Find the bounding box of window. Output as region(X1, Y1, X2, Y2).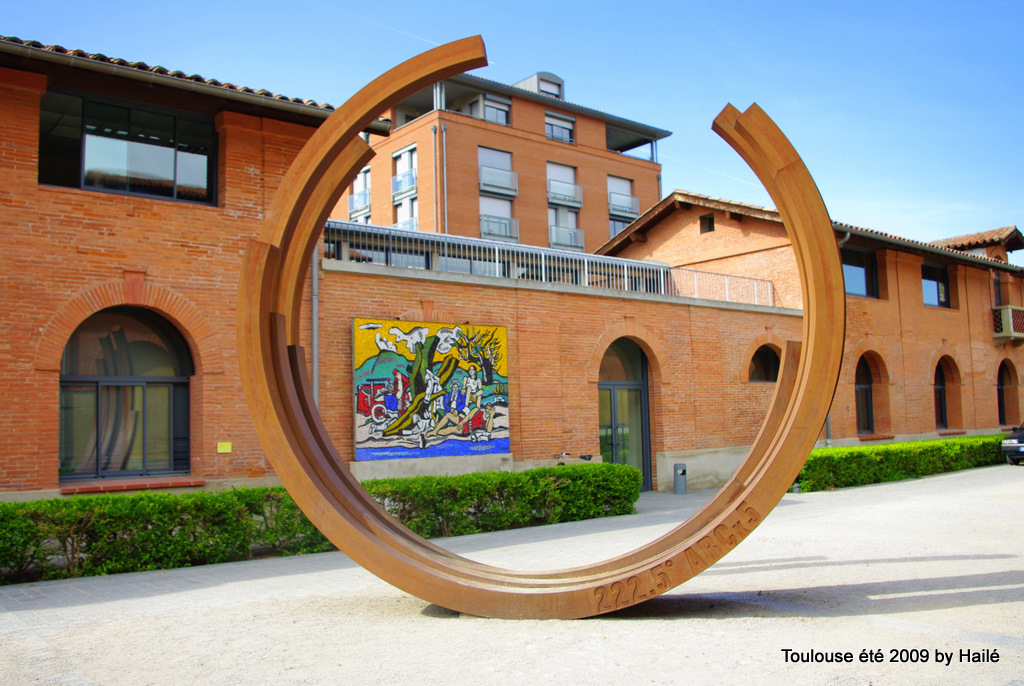
region(27, 267, 230, 499).
